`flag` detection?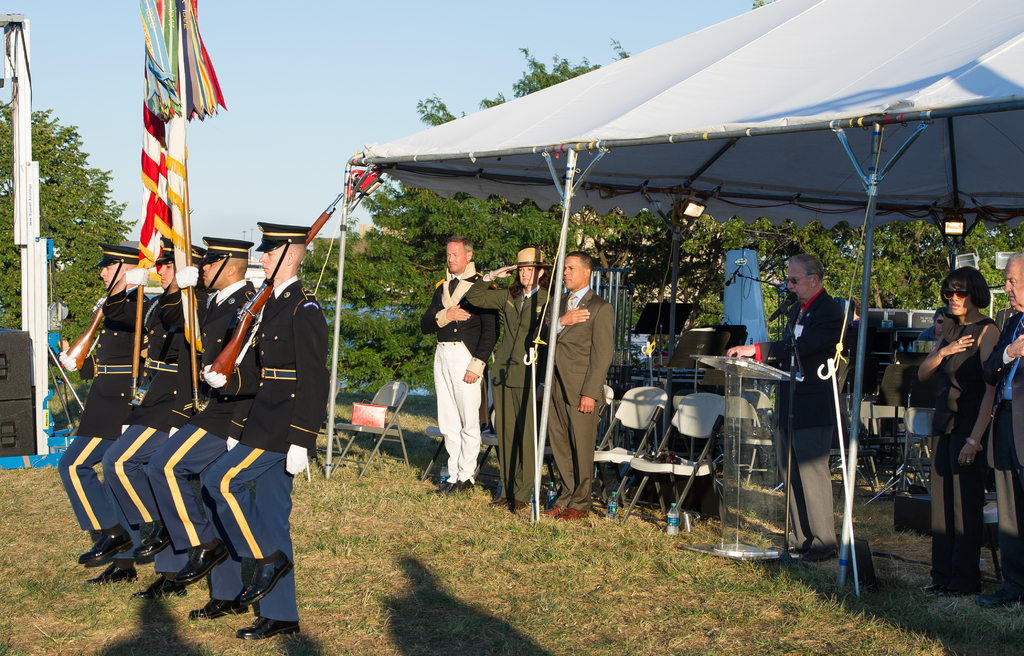
BBox(135, 0, 170, 273)
